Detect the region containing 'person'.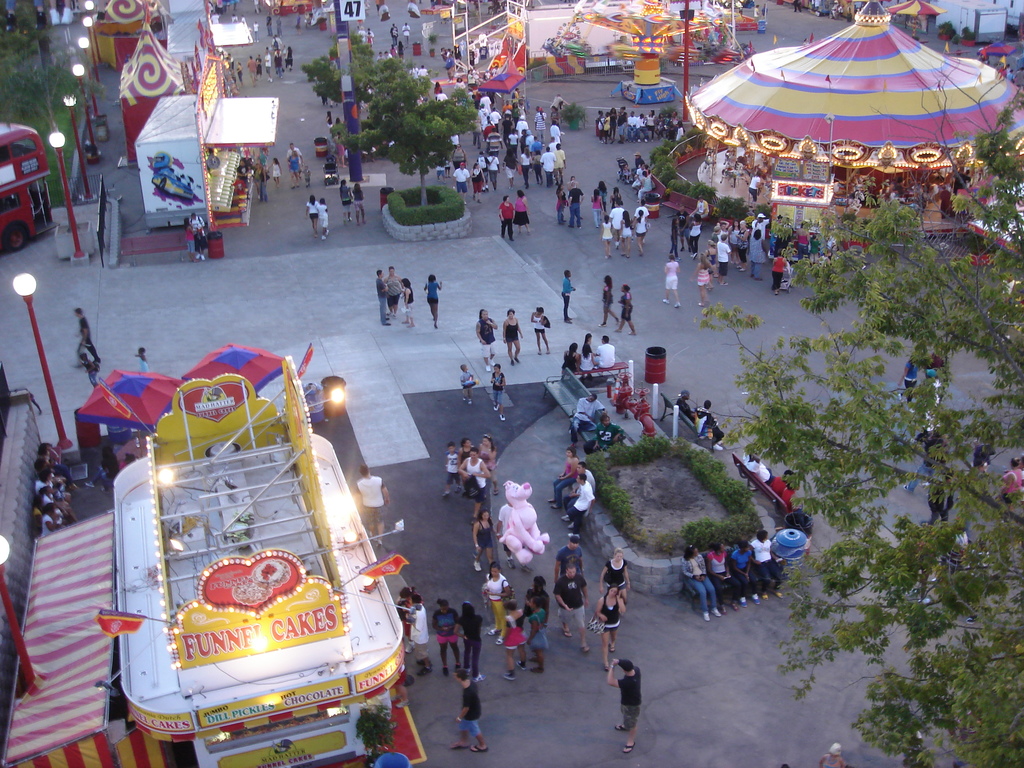
<box>566,177,584,224</box>.
